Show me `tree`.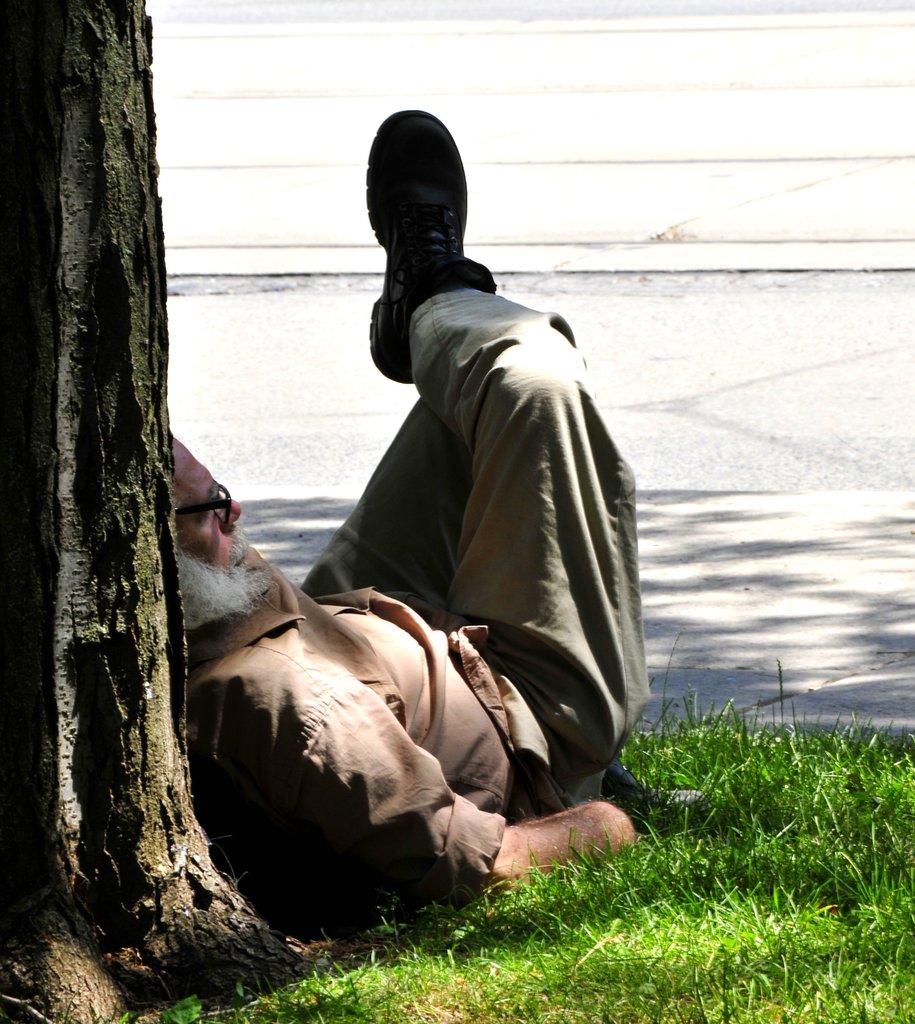
`tree` is here: box=[0, 0, 322, 1014].
